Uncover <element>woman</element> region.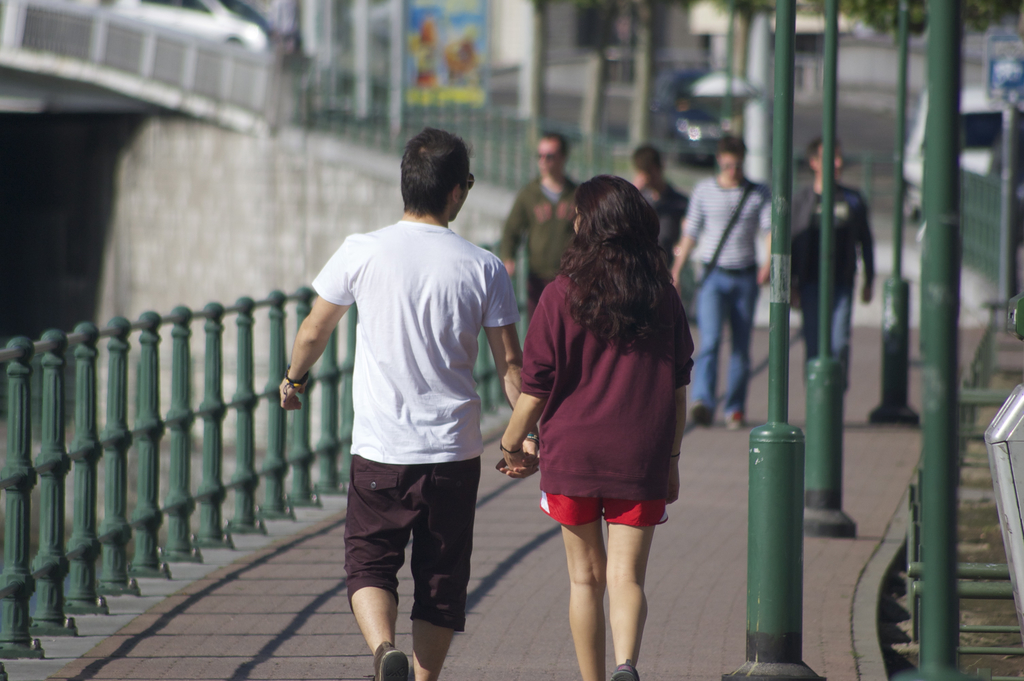
Uncovered: (left=497, top=173, right=691, bottom=680).
